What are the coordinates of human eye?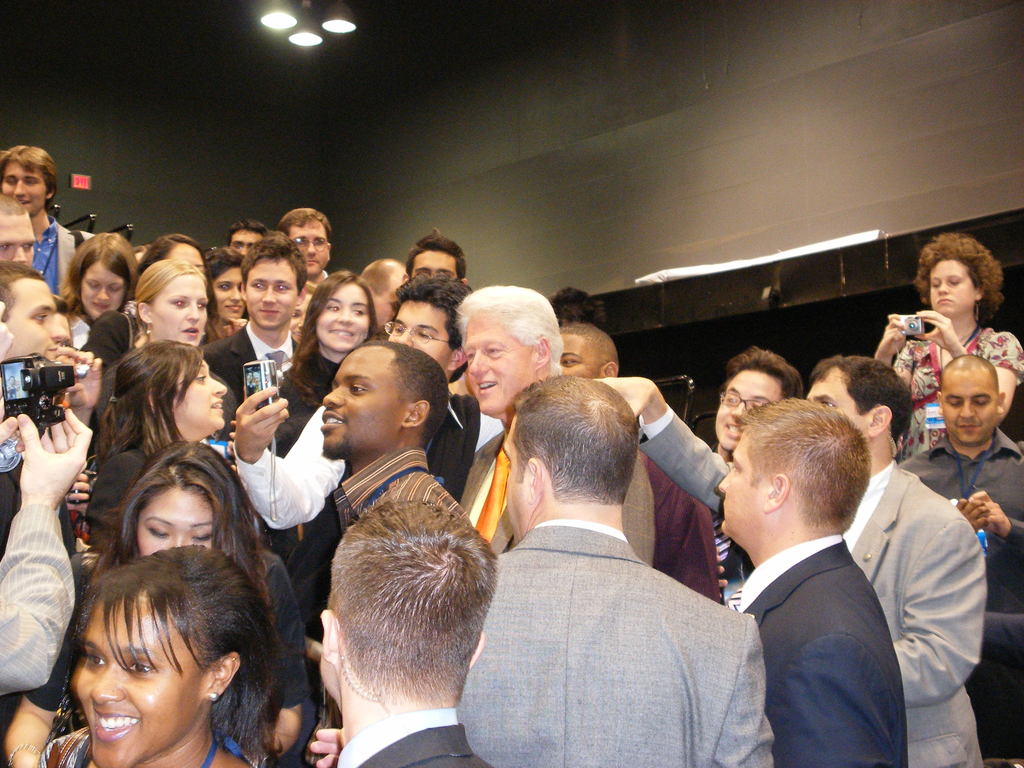
749, 400, 761, 410.
